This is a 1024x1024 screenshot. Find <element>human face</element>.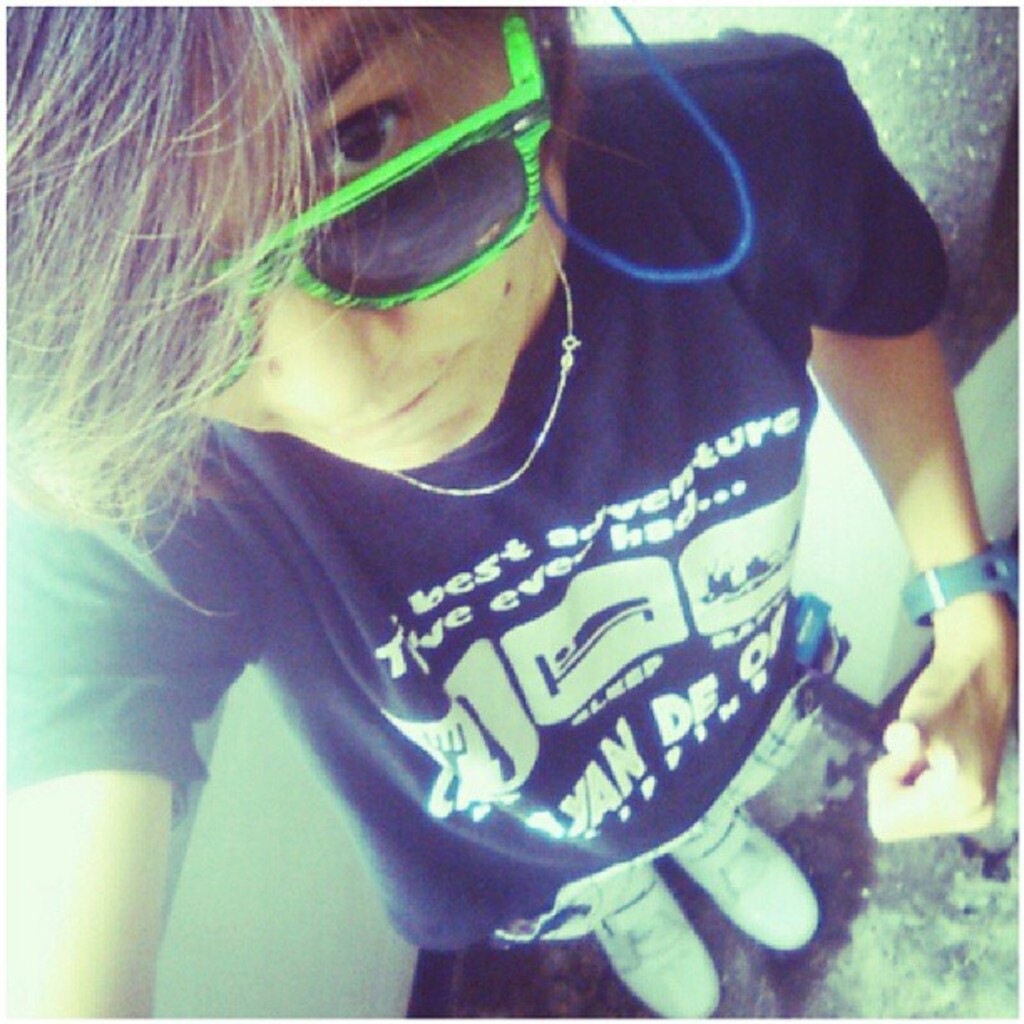
Bounding box: region(197, 0, 566, 472).
